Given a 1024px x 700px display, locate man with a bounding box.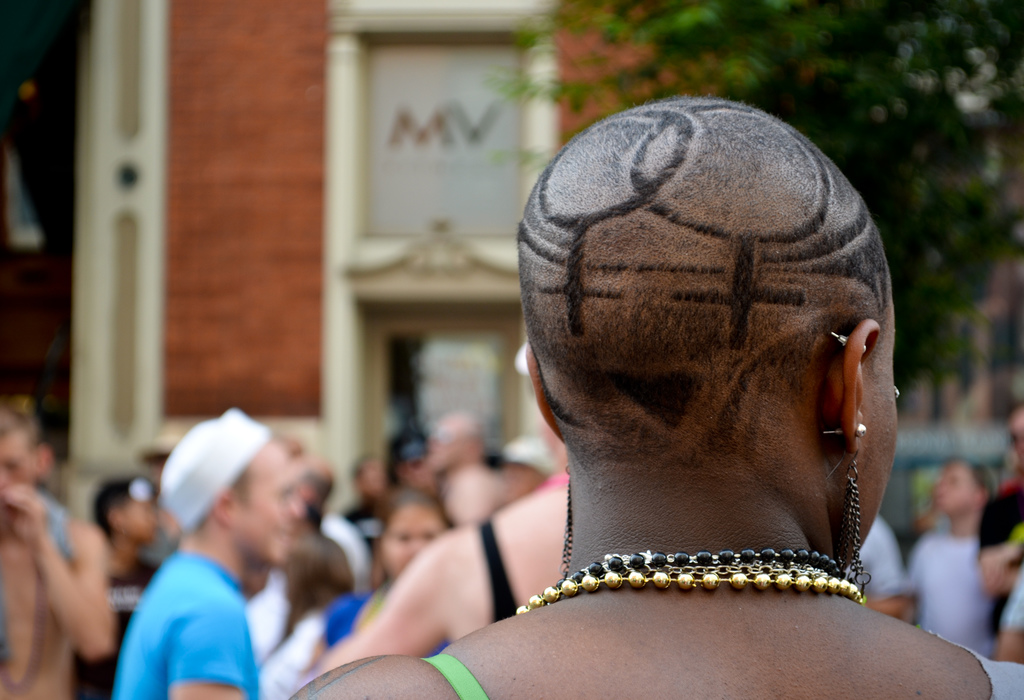
Located: bbox=(72, 477, 168, 699).
